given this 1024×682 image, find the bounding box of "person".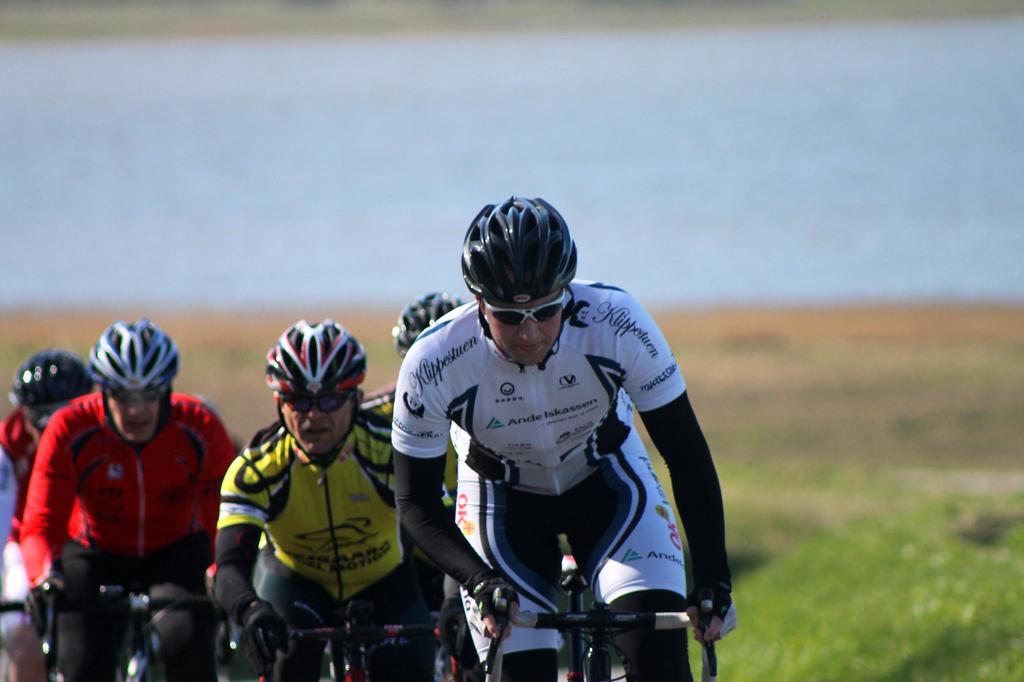
l=37, t=300, r=228, b=681.
